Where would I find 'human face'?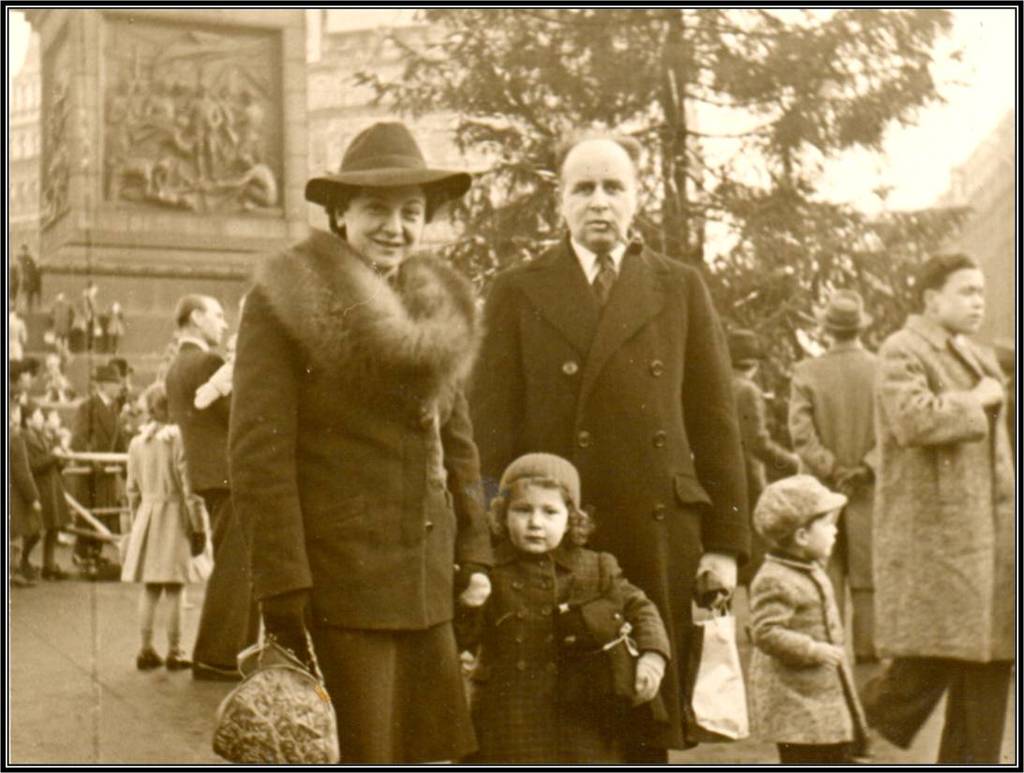
At bbox=(349, 182, 426, 266).
